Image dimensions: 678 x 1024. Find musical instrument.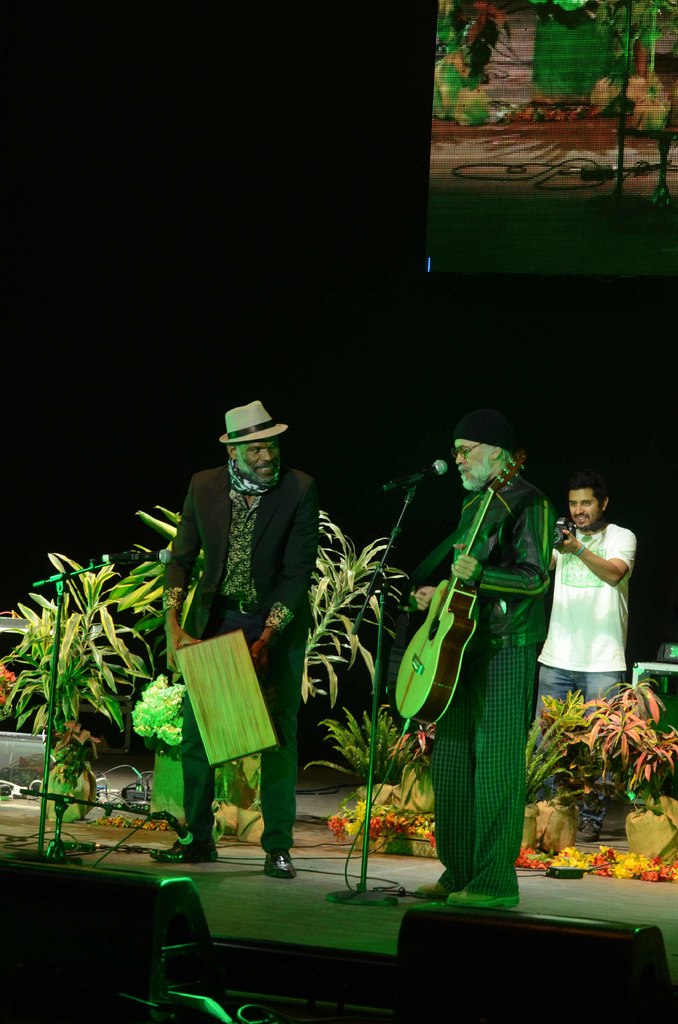
x1=398, y1=493, x2=538, y2=760.
